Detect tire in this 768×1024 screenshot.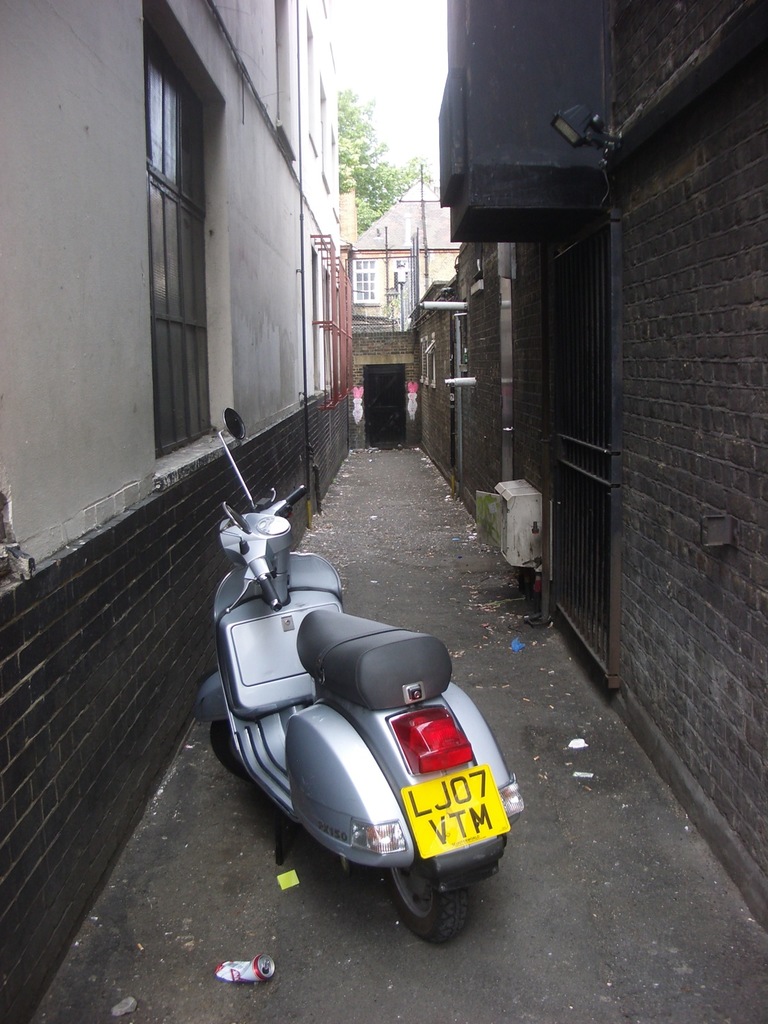
Detection: BBox(208, 717, 253, 783).
